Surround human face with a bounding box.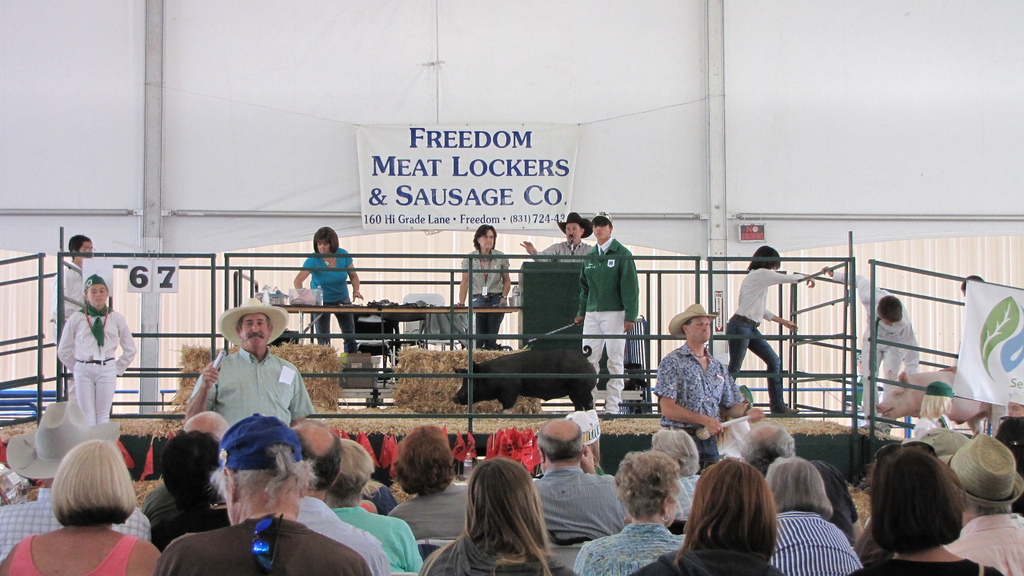
box=[320, 243, 328, 252].
